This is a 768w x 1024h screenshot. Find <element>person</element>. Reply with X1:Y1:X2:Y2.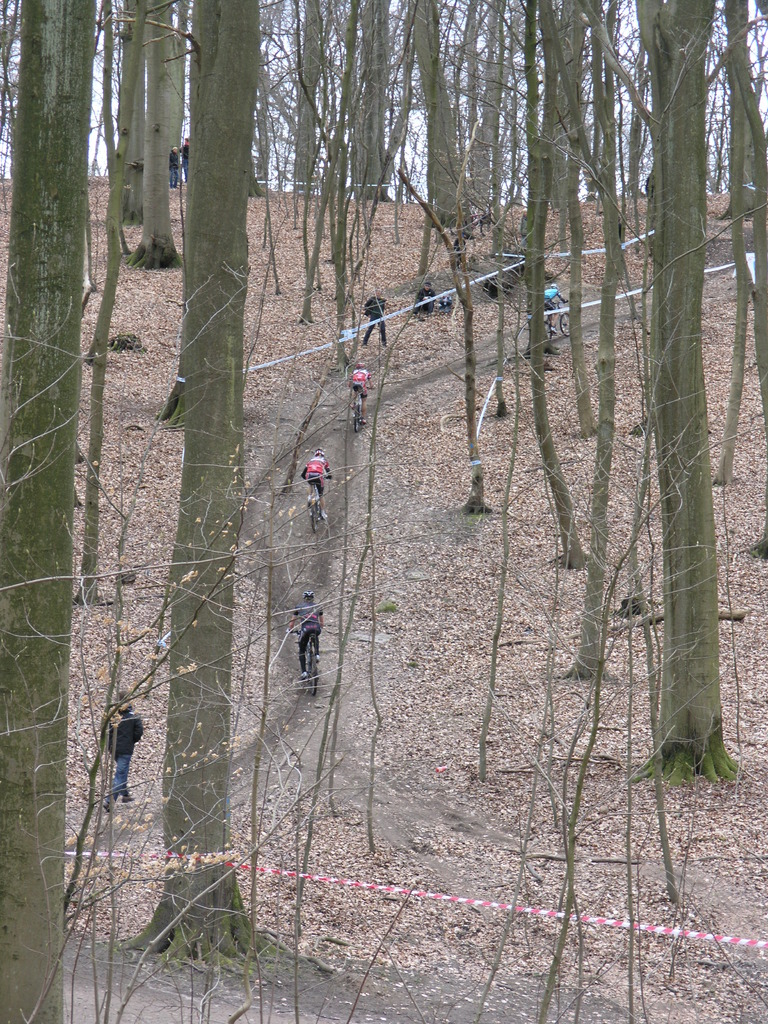
352:360:367:398.
